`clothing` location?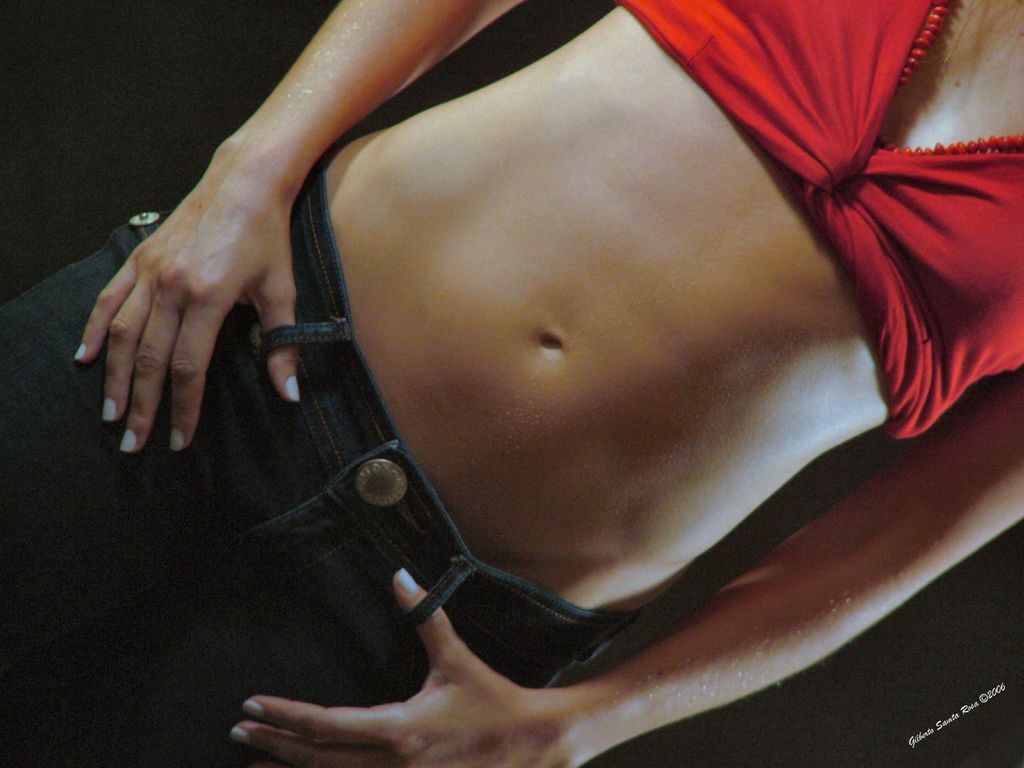
<bbox>621, 0, 1023, 436</bbox>
